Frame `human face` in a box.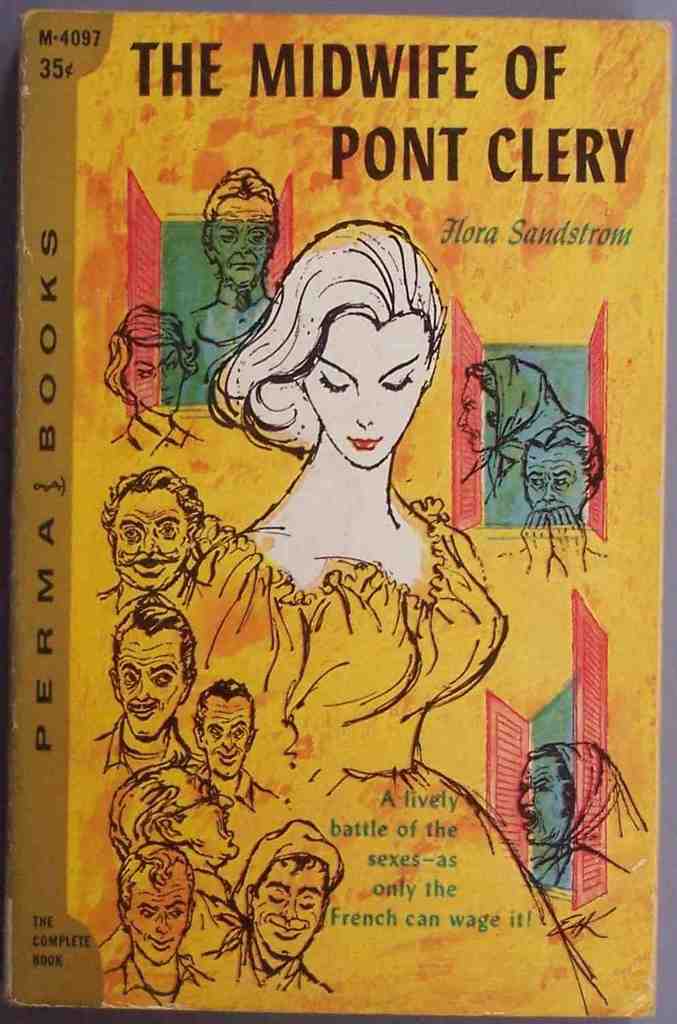
119, 488, 192, 593.
